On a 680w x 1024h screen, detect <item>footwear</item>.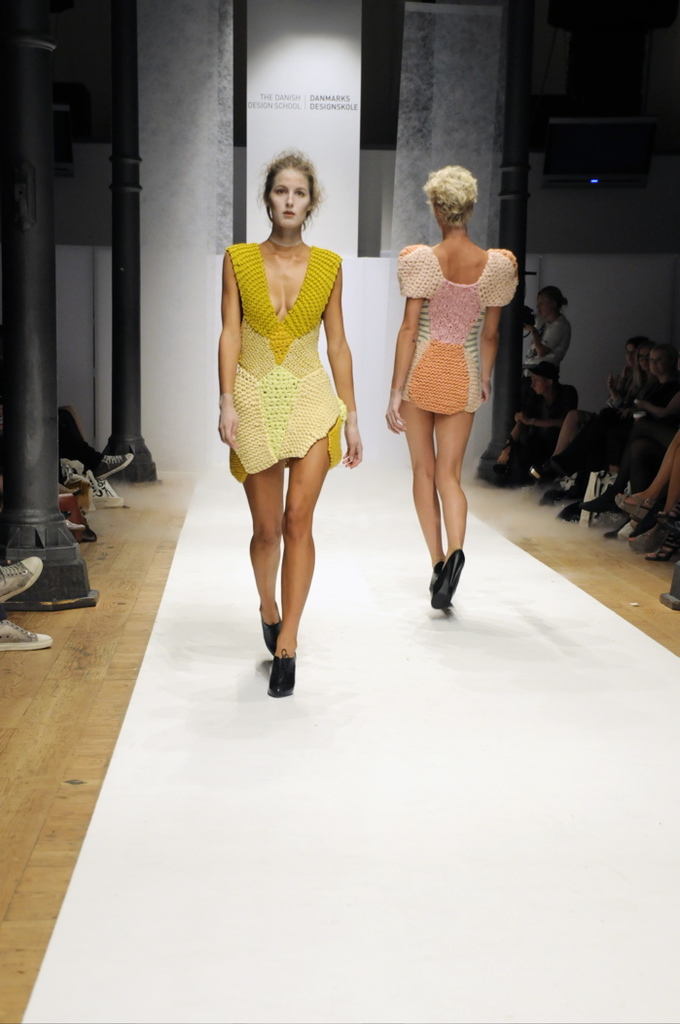
detection(524, 450, 585, 484).
